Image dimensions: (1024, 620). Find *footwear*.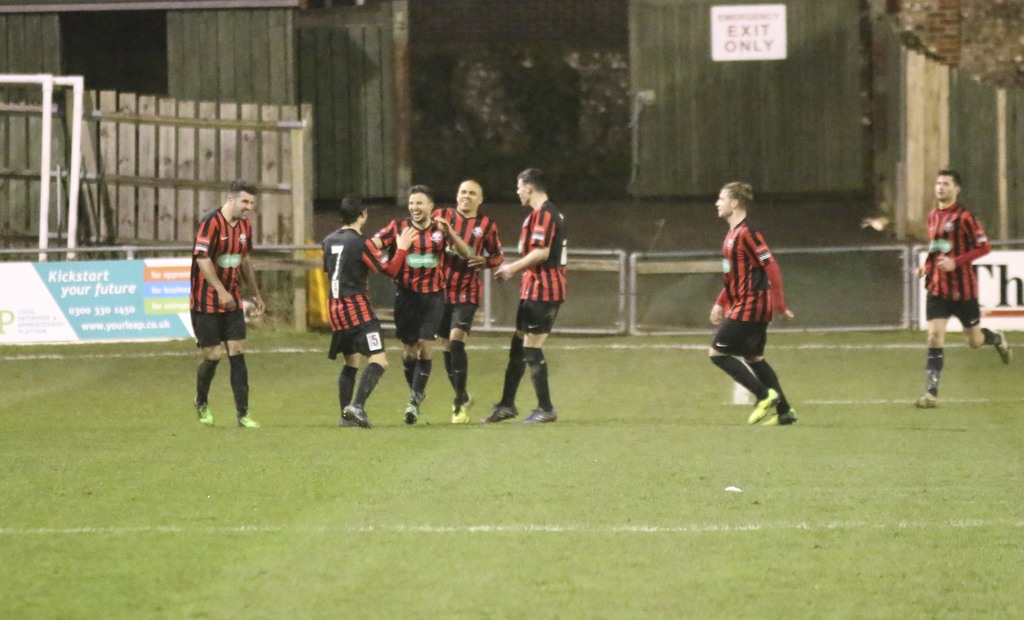
401/396/424/423.
